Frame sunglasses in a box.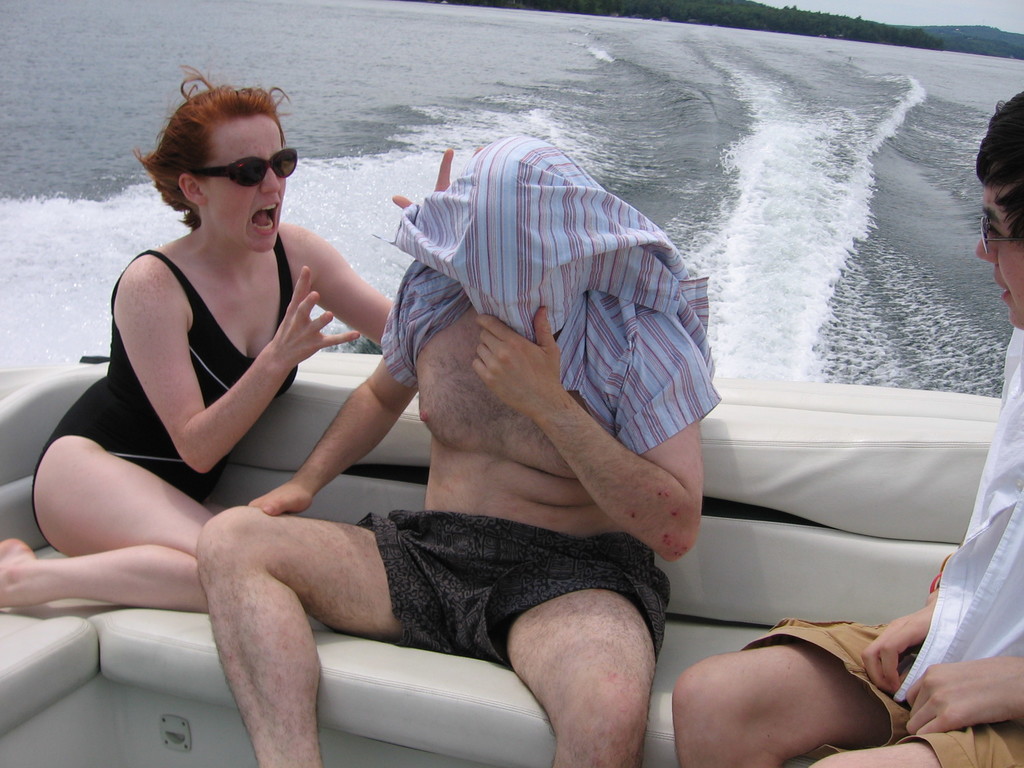
<box>199,145,298,188</box>.
